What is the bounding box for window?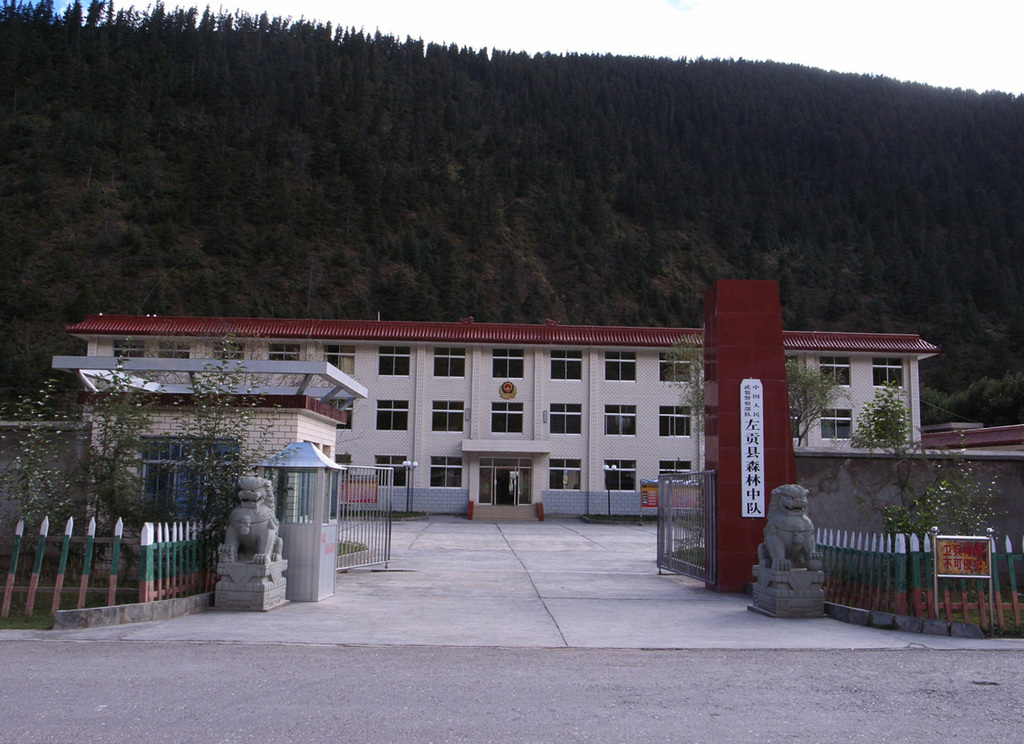
{"left": 602, "top": 405, "right": 635, "bottom": 435}.
